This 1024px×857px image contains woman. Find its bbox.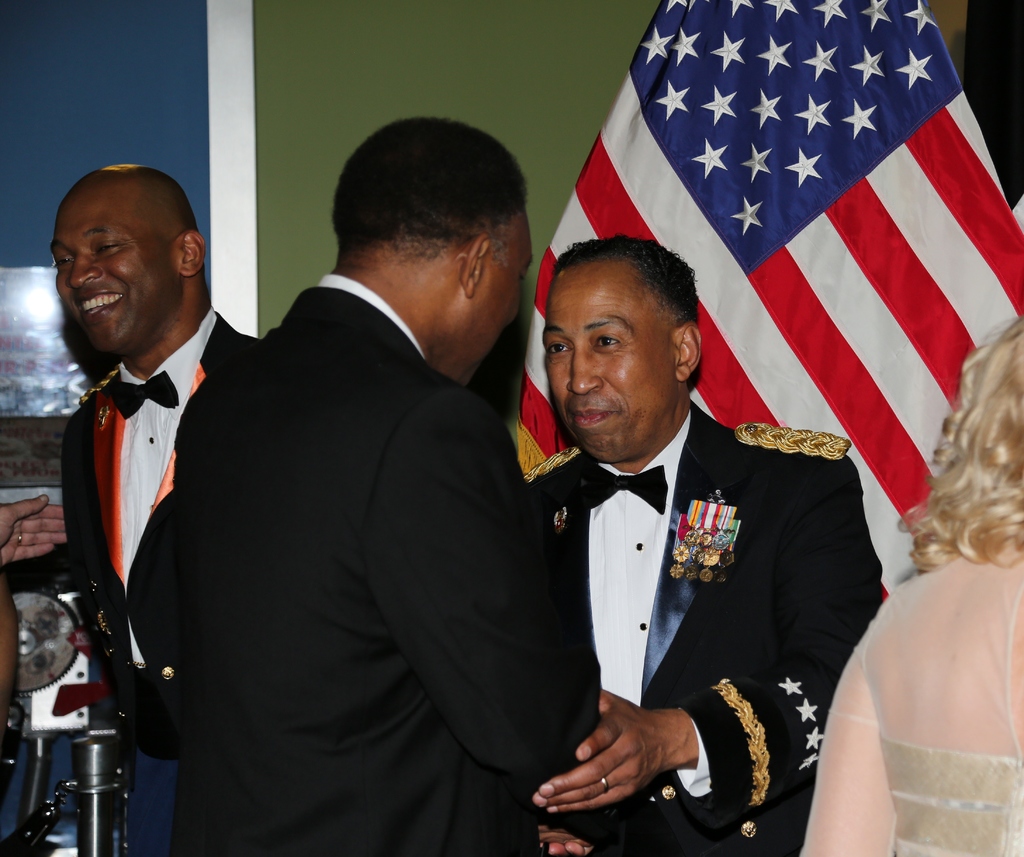
BBox(796, 323, 1023, 856).
